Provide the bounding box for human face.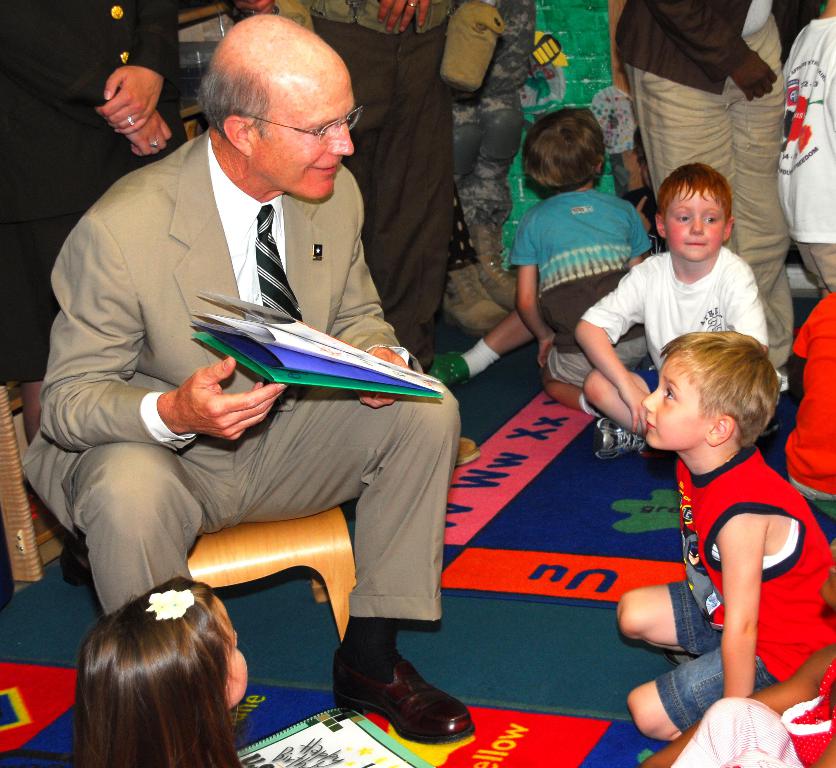
(left=661, top=184, right=726, bottom=263).
